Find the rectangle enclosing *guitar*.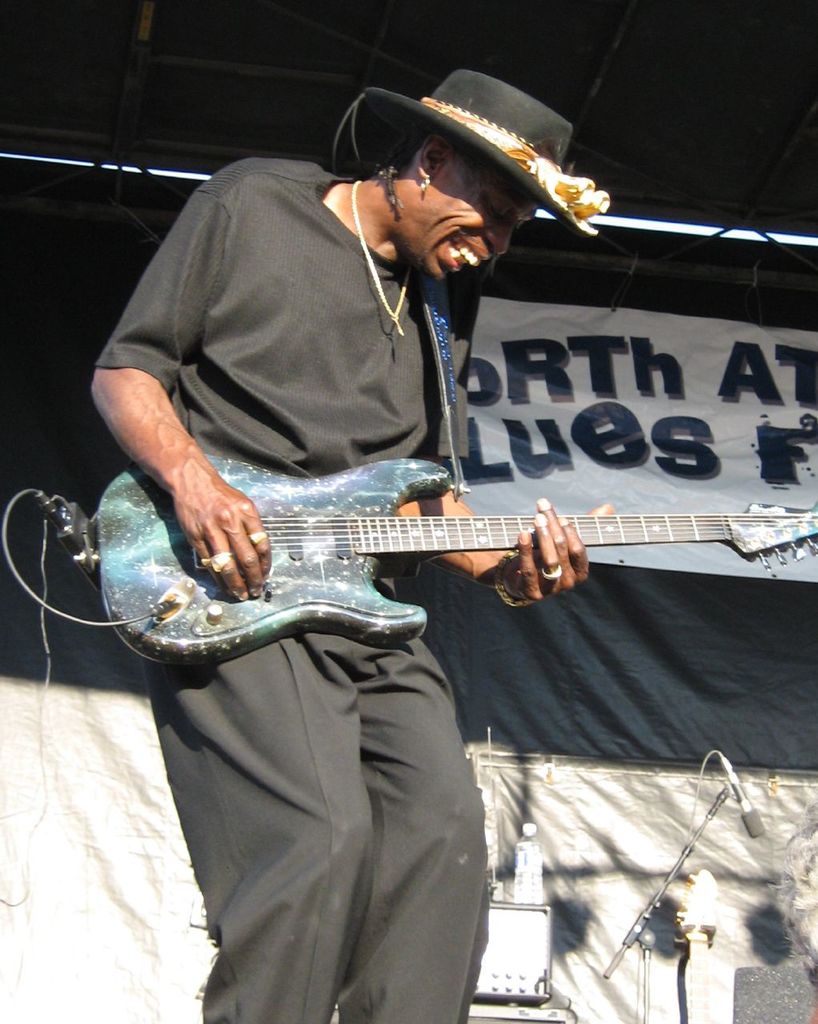
x1=47 y1=414 x2=724 y2=665.
